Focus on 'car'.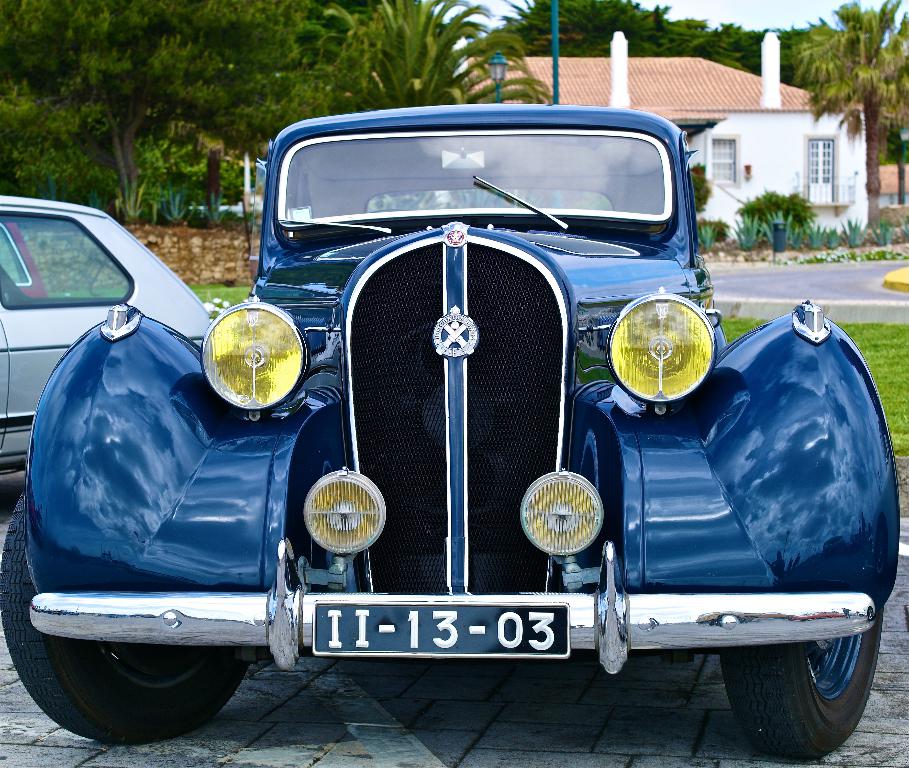
Focused at x1=0, y1=101, x2=900, y2=759.
